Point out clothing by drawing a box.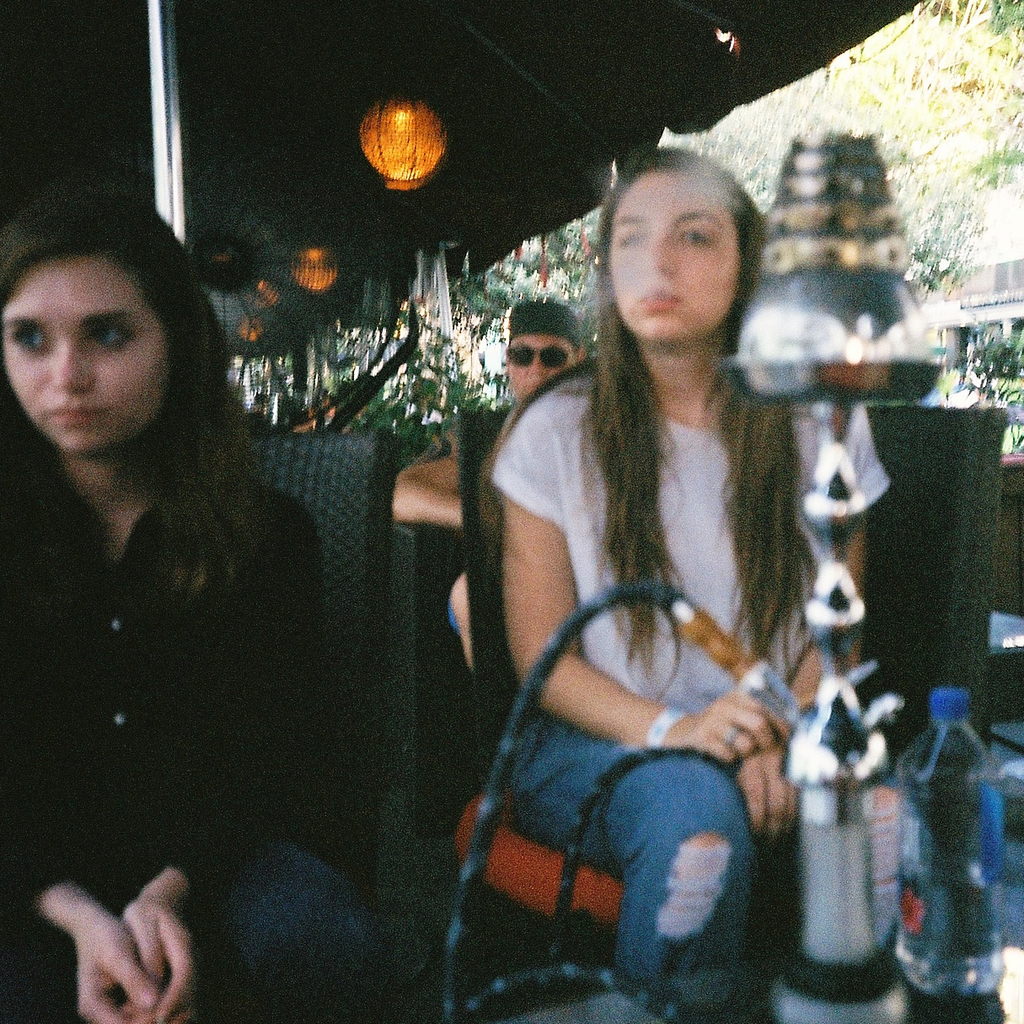
bbox=[496, 347, 896, 1019].
